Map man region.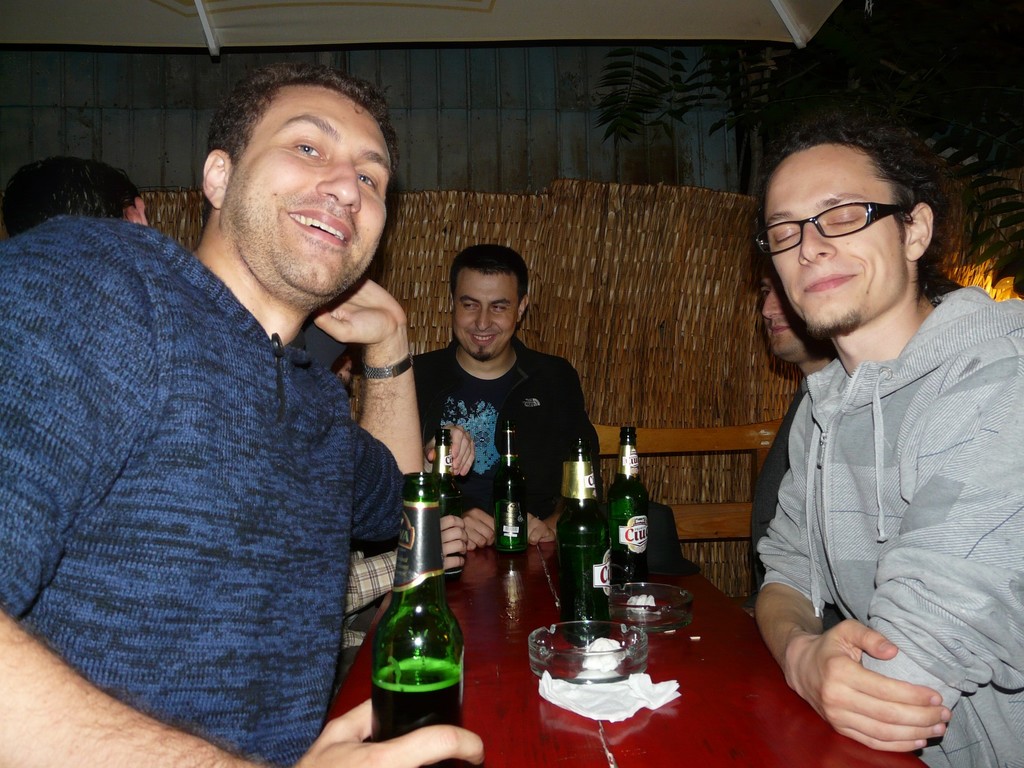
Mapped to [329, 356, 474, 660].
